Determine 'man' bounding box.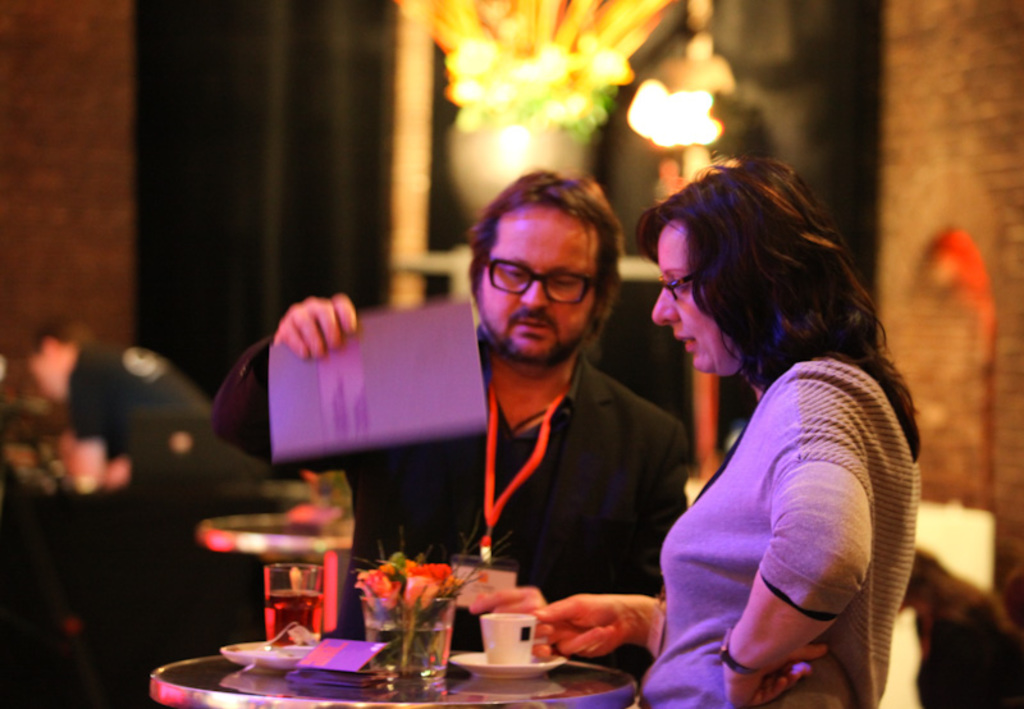
Determined: crop(22, 307, 209, 641).
